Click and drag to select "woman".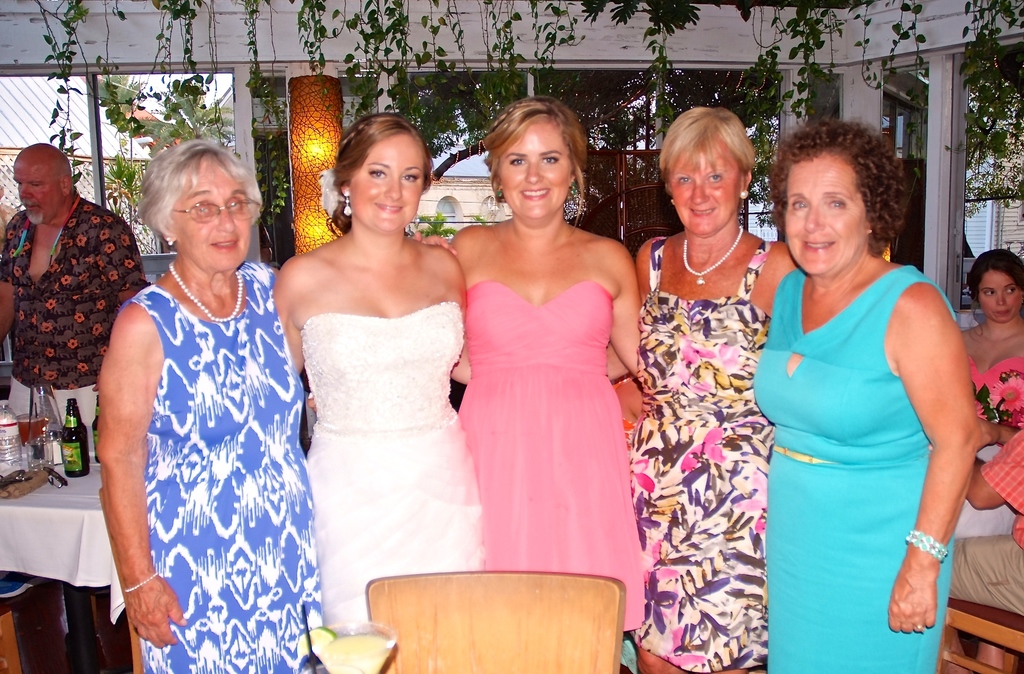
Selection: rect(93, 142, 328, 673).
